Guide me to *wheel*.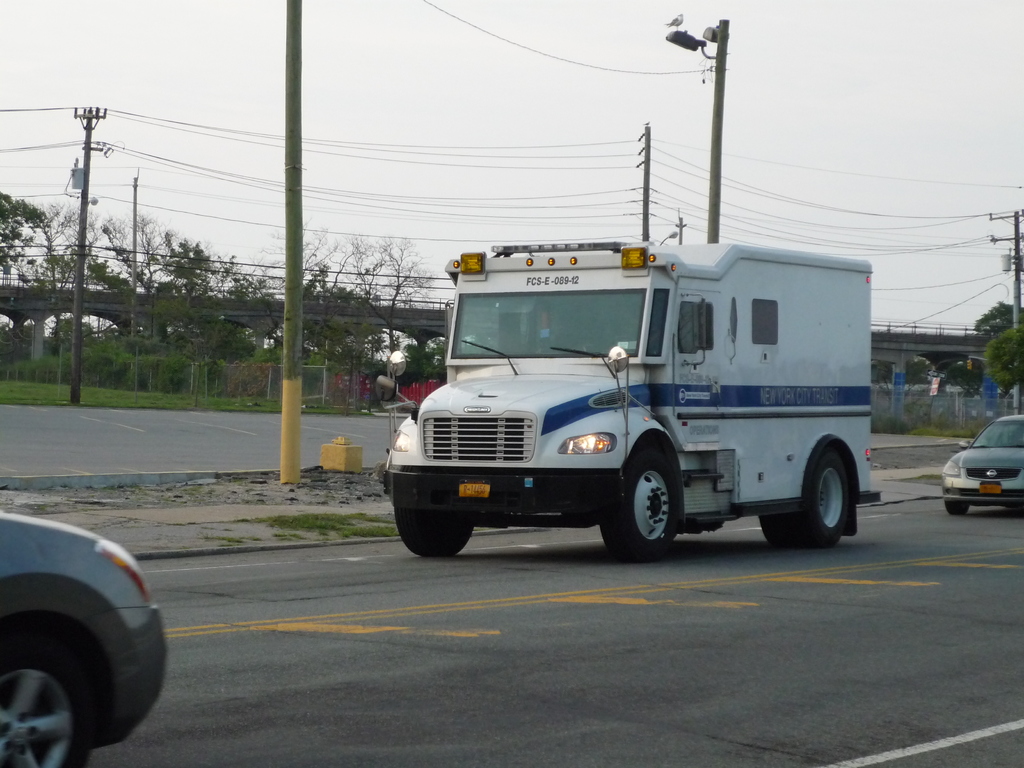
Guidance: select_region(941, 500, 972, 519).
